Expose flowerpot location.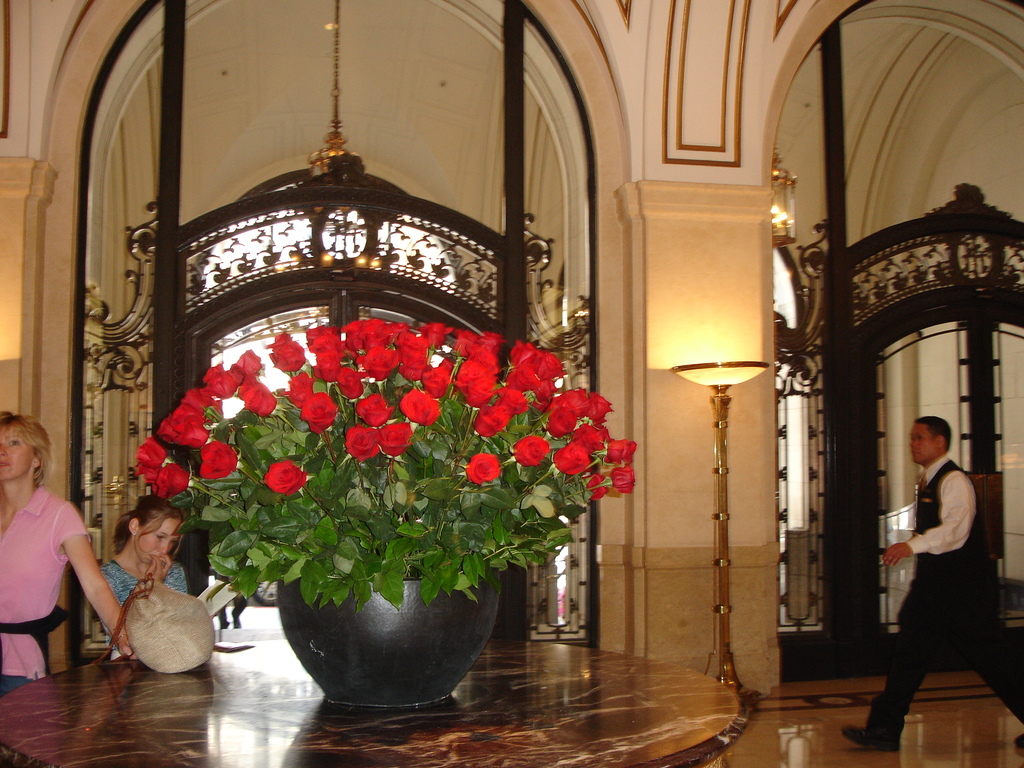
Exposed at (left=168, top=350, right=594, bottom=705).
